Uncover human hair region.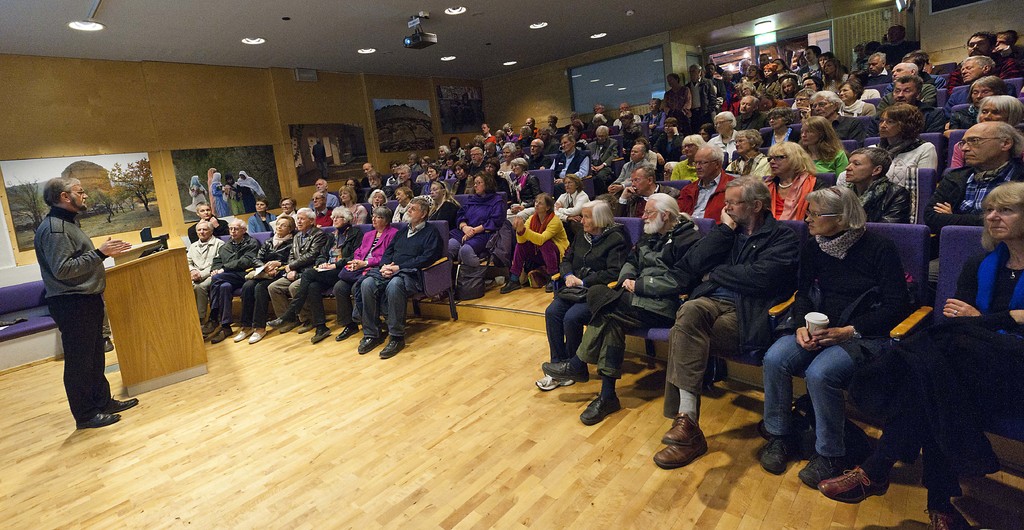
Uncovered: 802/184/868/234.
